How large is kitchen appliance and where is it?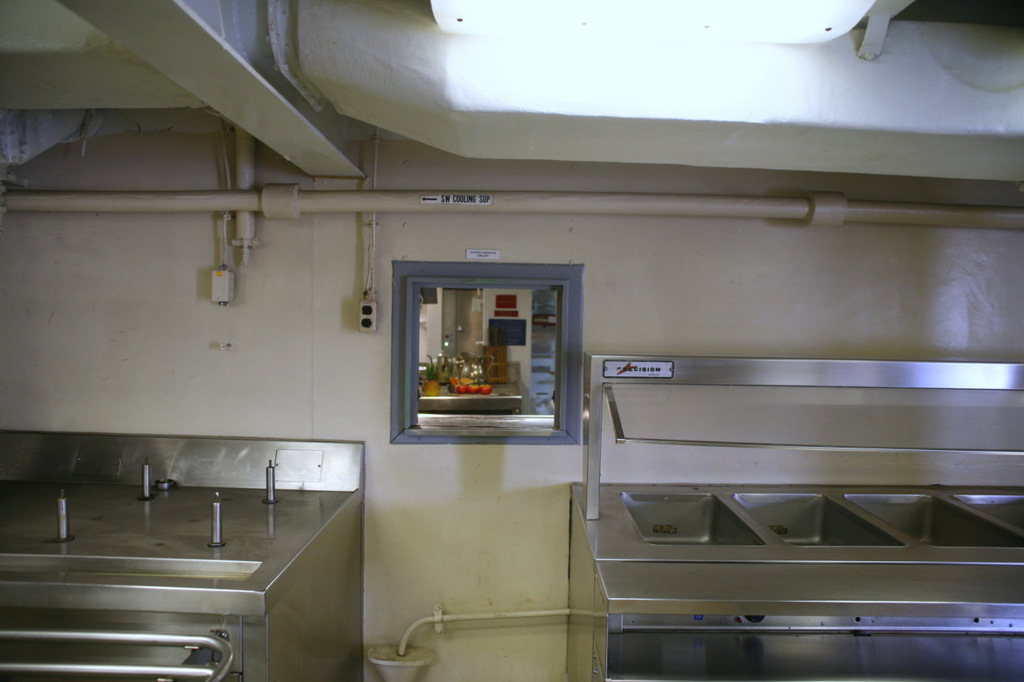
Bounding box: 0,431,365,681.
